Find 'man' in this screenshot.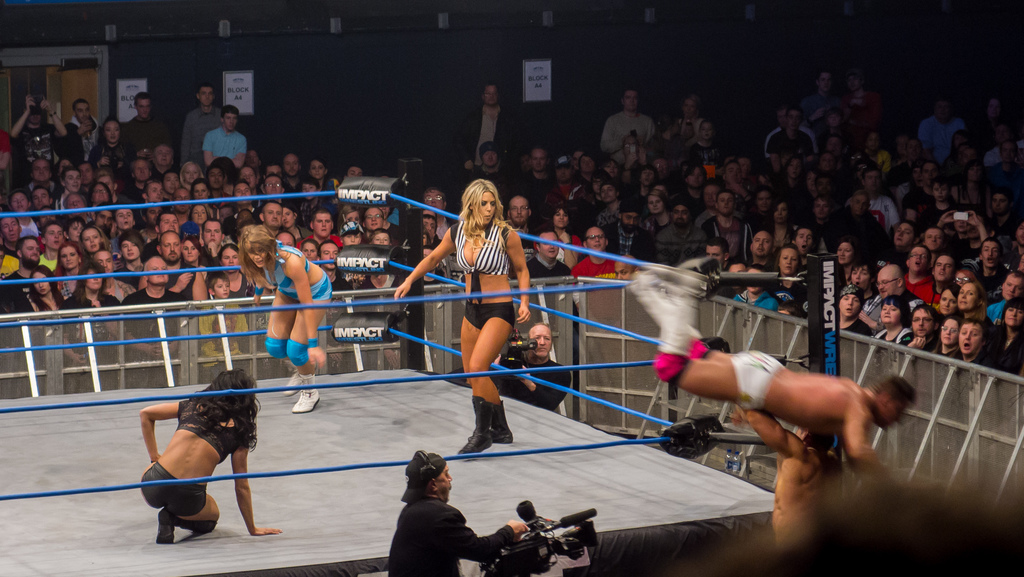
The bounding box for 'man' is {"left": 168, "top": 167, "right": 186, "bottom": 194}.
